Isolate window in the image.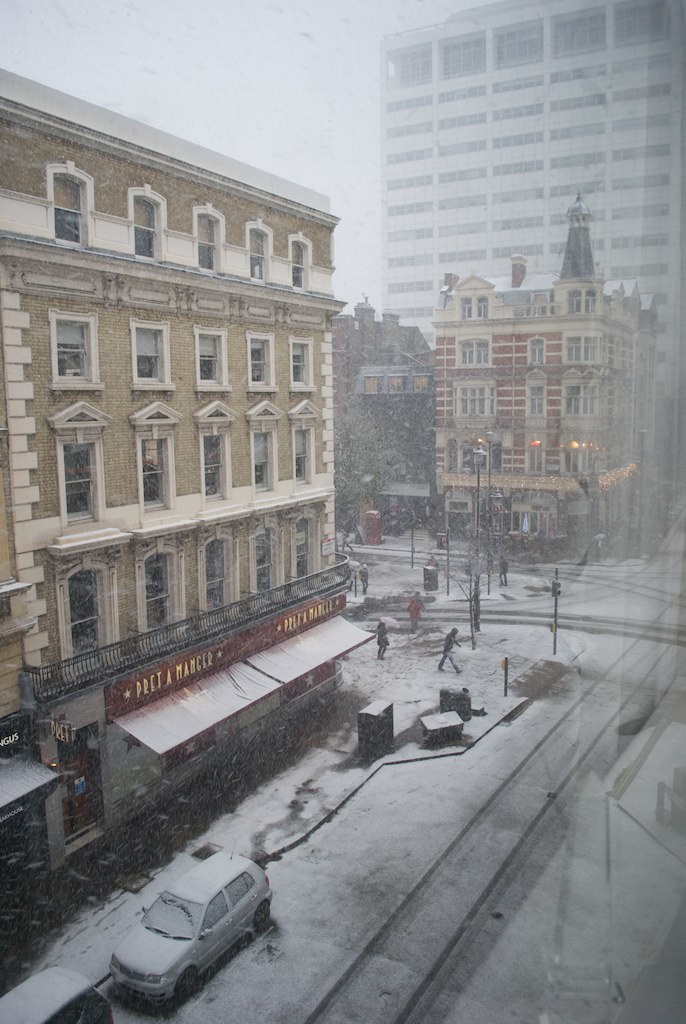
Isolated region: 560 333 605 363.
